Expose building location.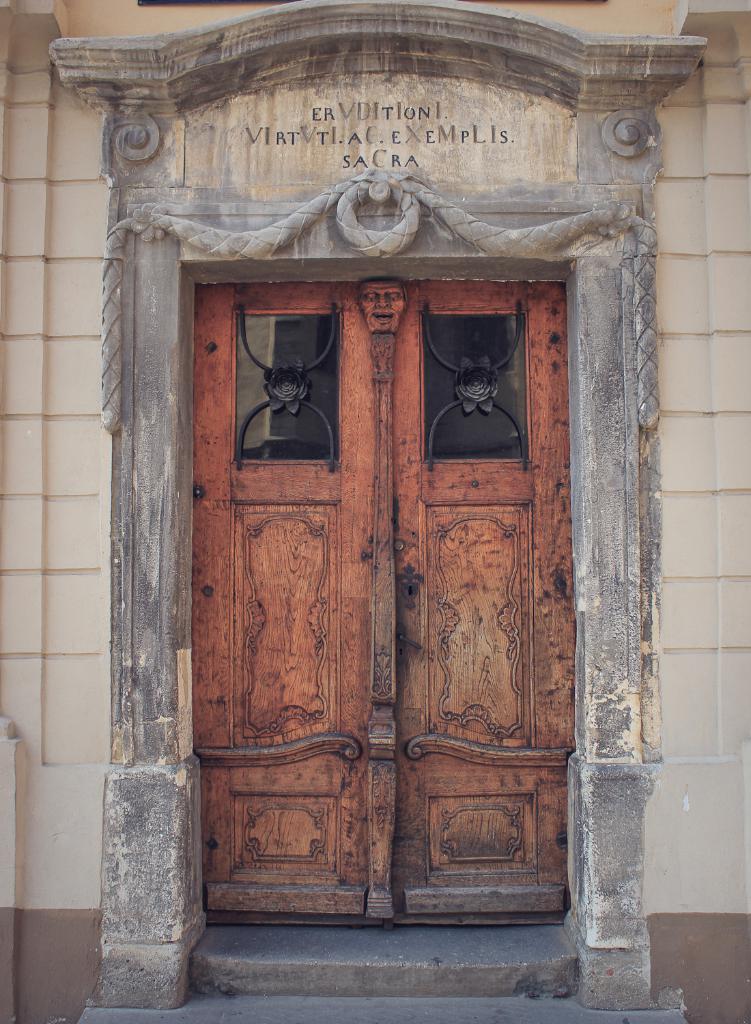
Exposed at pyautogui.locateOnScreen(0, 0, 750, 1023).
